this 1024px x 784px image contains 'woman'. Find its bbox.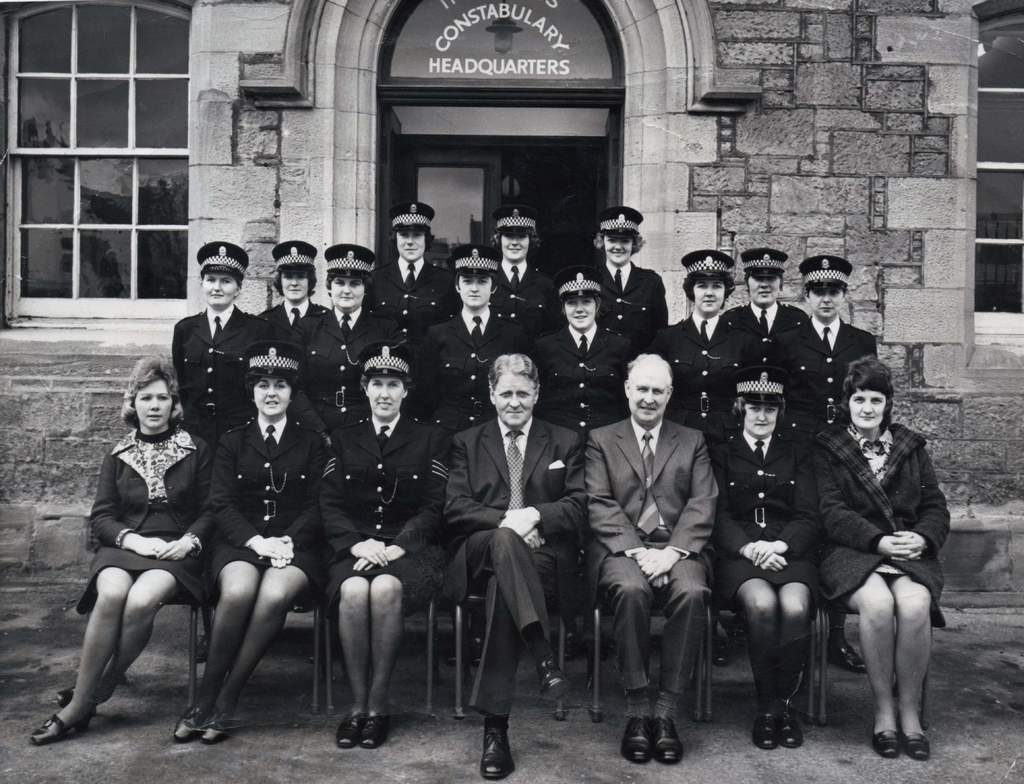
[x1=28, y1=352, x2=208, y2=746].
